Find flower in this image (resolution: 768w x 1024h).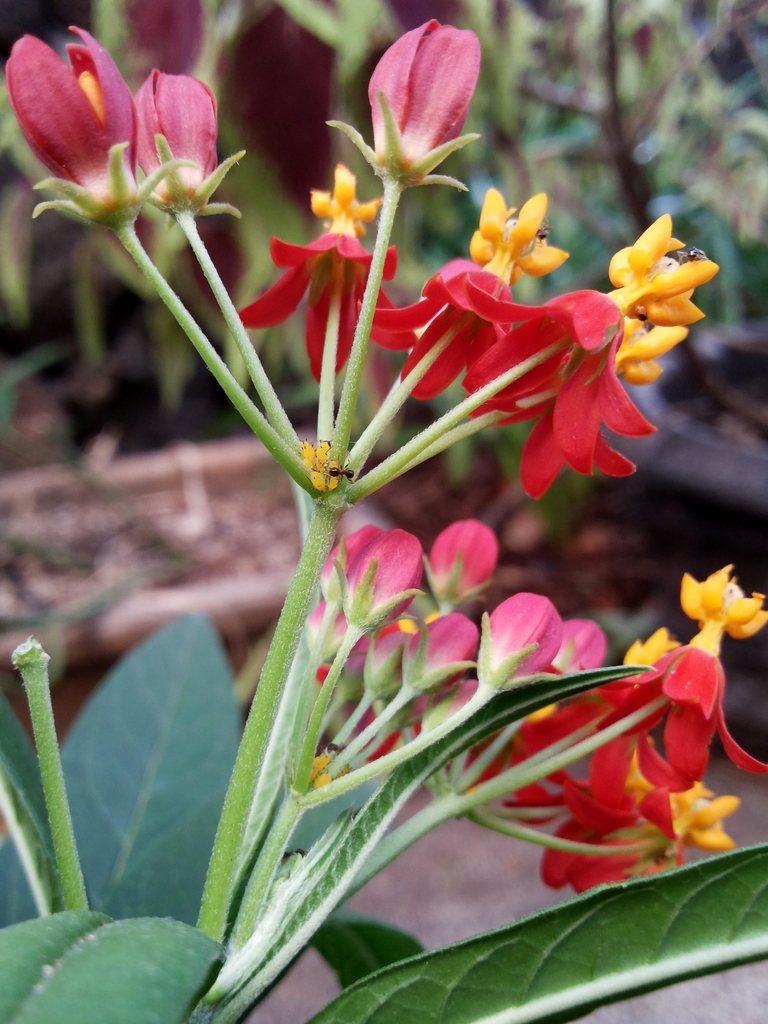
{"x1": 459, "y1": 211, "x2": 712, "y2": 487}.
